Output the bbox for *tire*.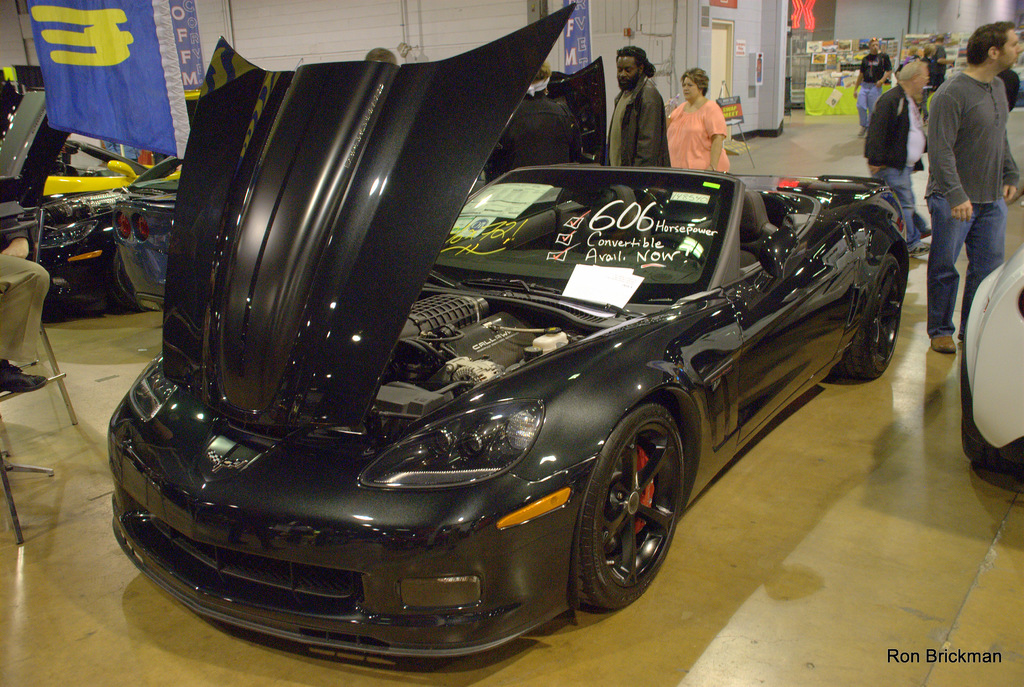
{"x1": 844, "y1": 257, "x2": 904, "y2": 373}.
